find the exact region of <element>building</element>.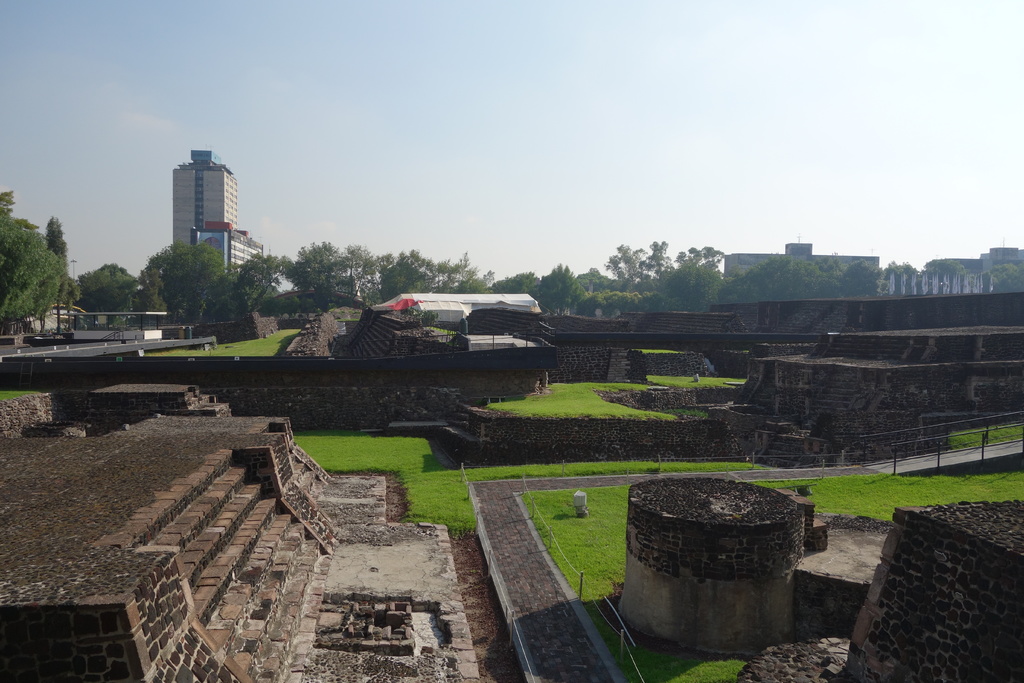
Exact region: left=172, top=147, right=243, bottom=274.
